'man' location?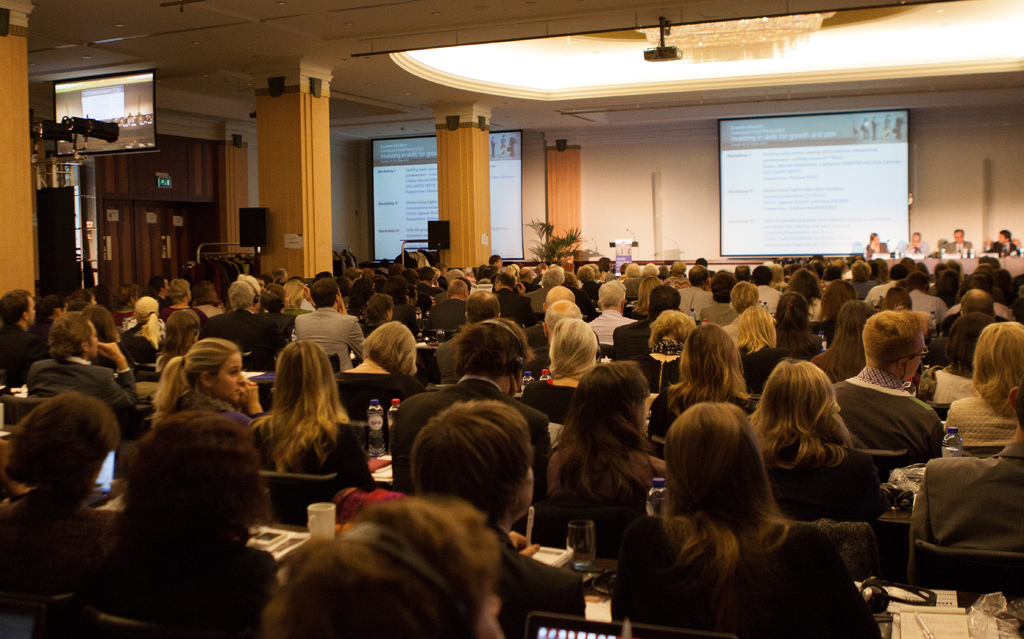
{"left": 292, "top": 278, "right": 367, "bottom": 371}
